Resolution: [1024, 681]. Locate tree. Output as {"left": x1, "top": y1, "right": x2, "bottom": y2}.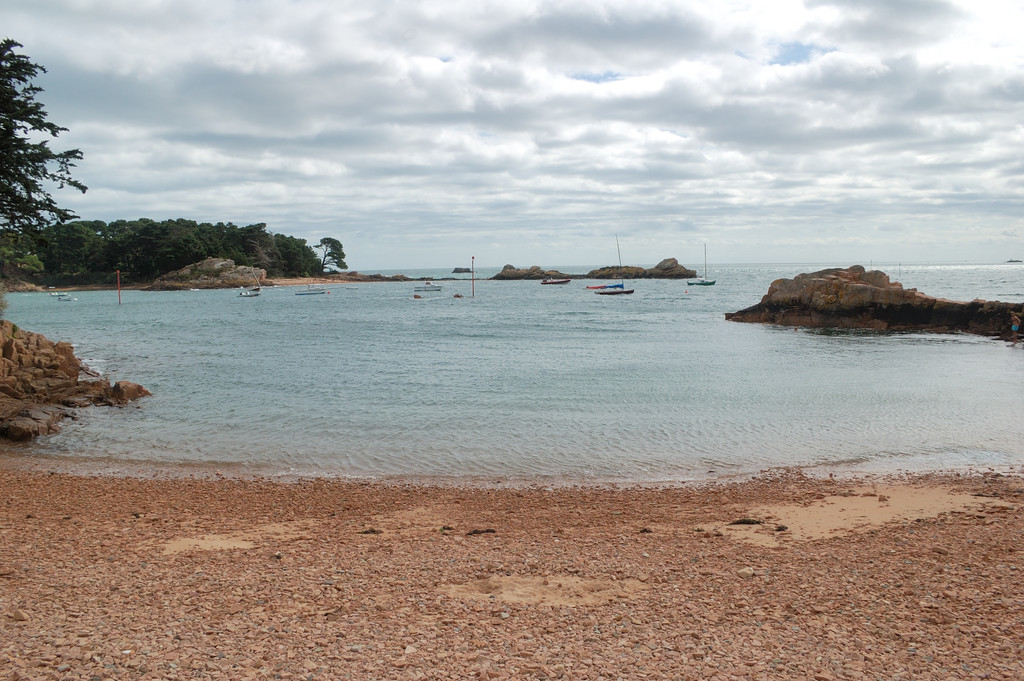
{"left": 0, "top": 33, "right": 95, "bottom": 245}.
